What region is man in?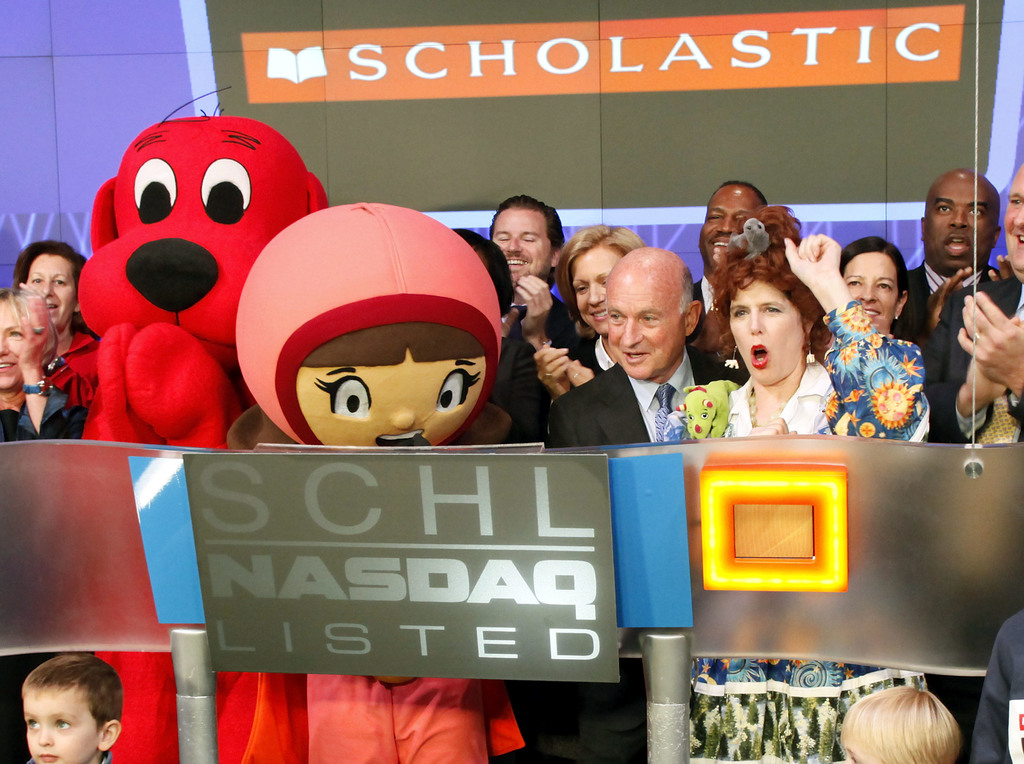
box=[972, 607, 1023, 763].
